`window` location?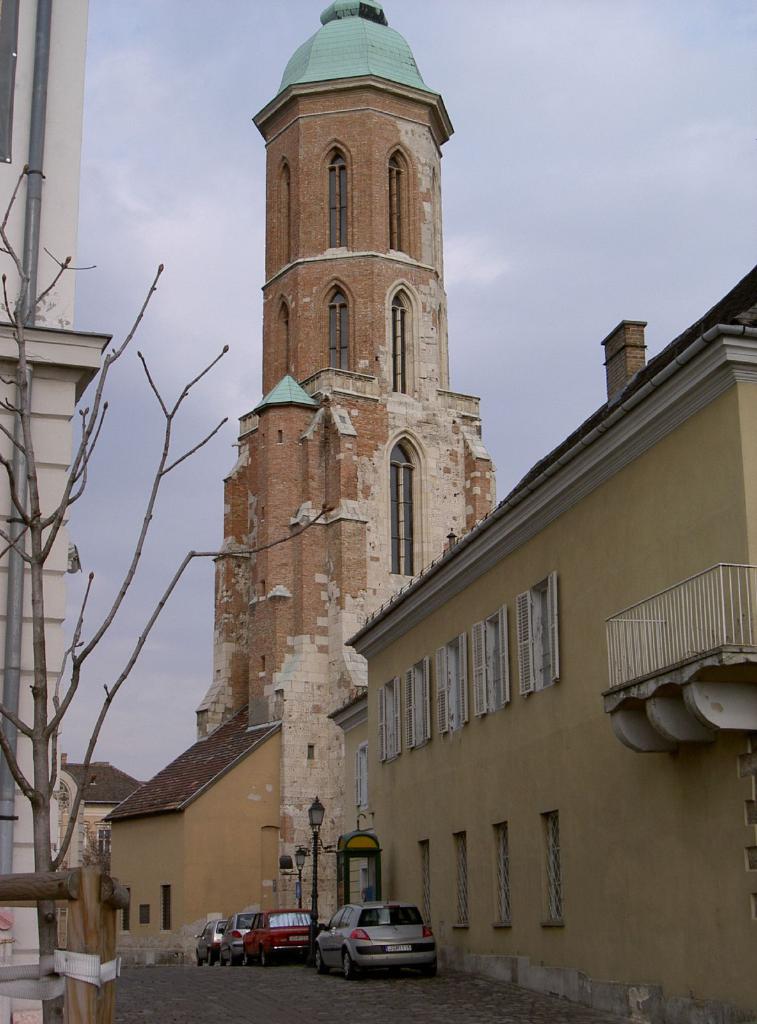
<bbox>266, 307, 294, 387</bbox>
